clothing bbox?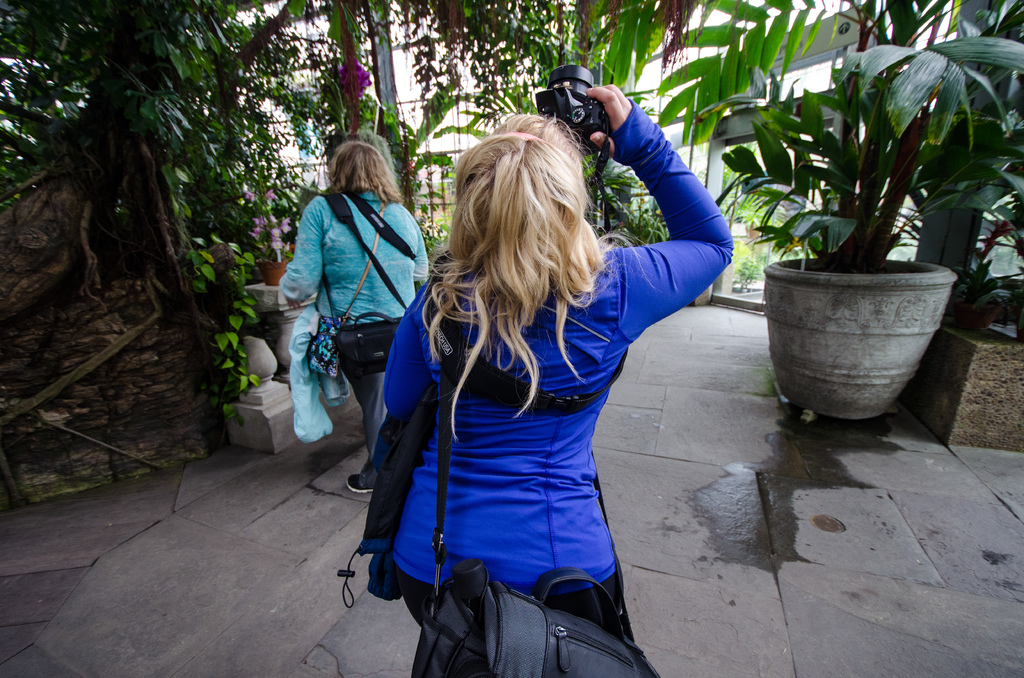
pyautogui.locateOnScreen(277, 184, 435, 480)
